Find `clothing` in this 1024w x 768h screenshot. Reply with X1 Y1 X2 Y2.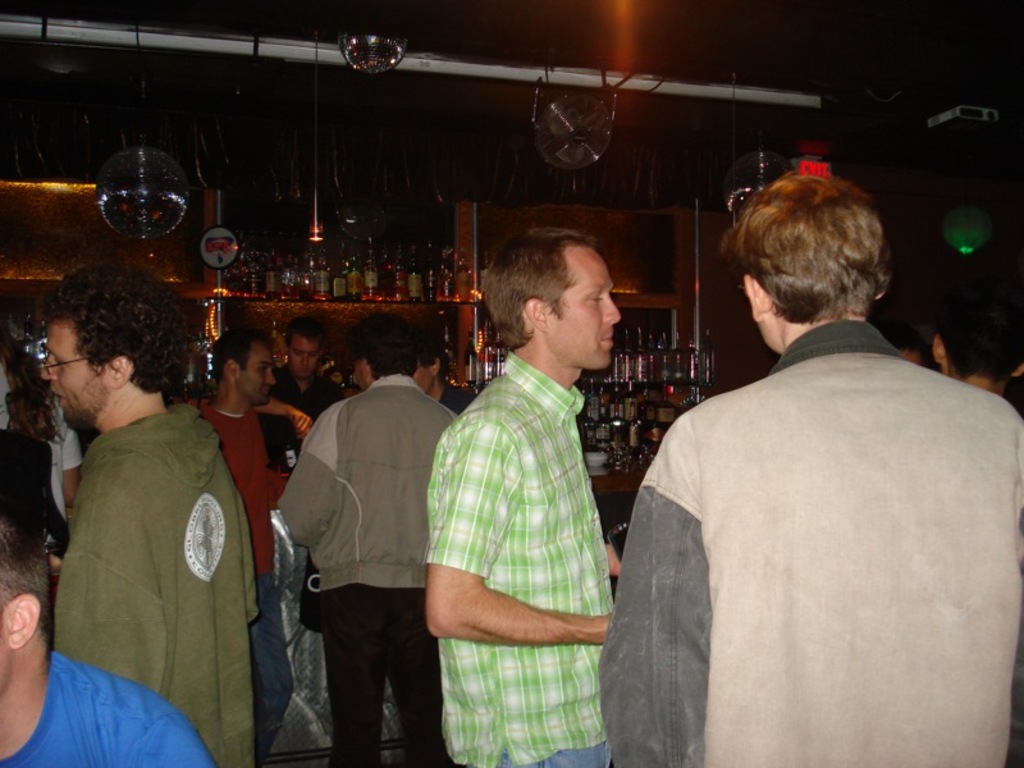
201 396 288 573.
